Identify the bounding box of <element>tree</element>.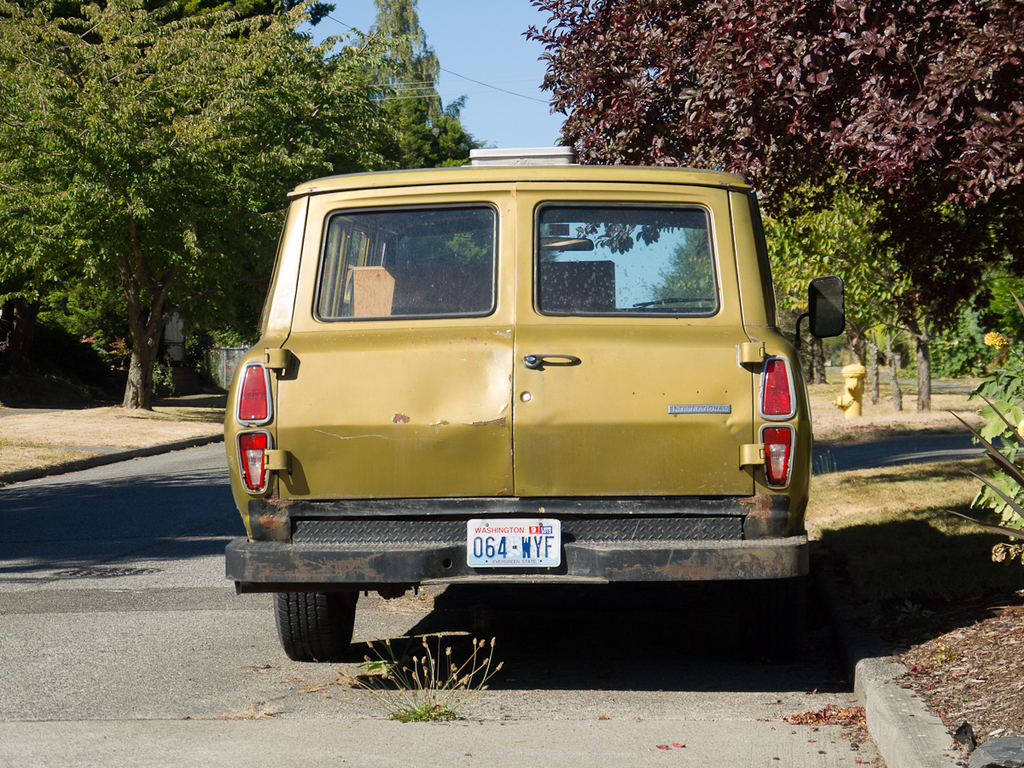
x1=354 y1=0 x2=444 y2=108.
